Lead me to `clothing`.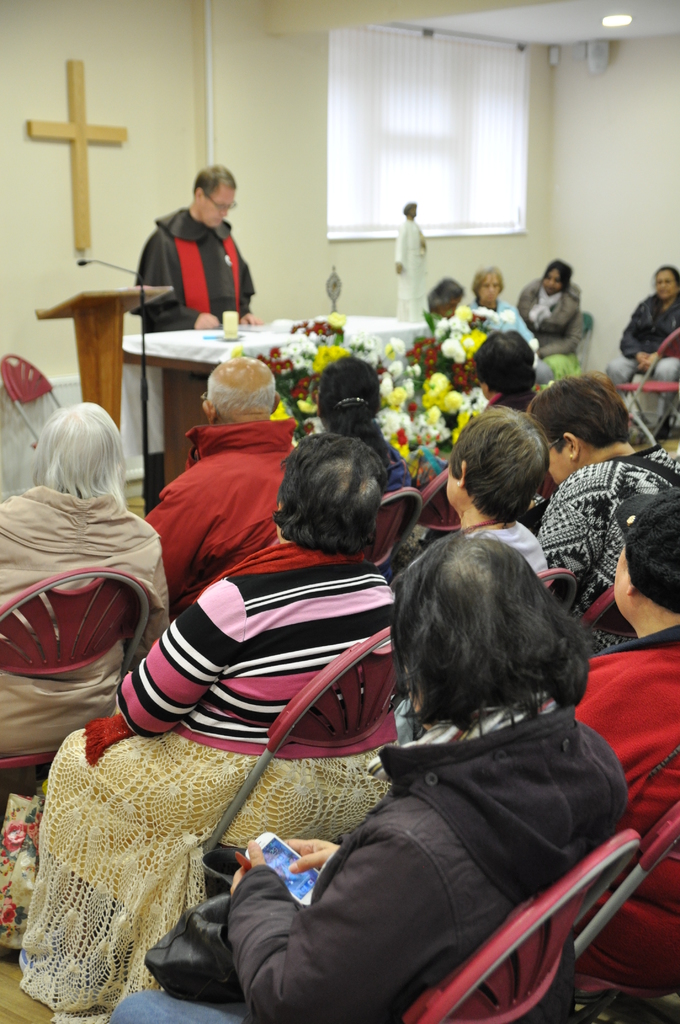
Lead to 393/216/428/326.
